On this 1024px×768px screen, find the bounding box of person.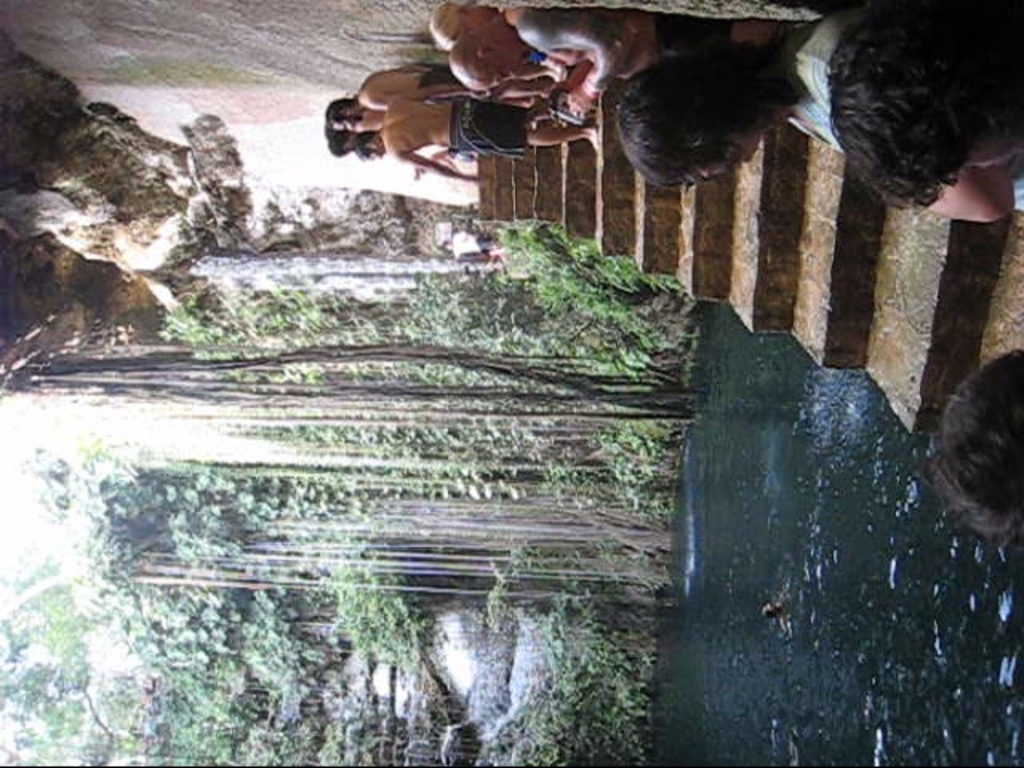
Bounding box: <region>619, 0, 1021, 224</region>.
